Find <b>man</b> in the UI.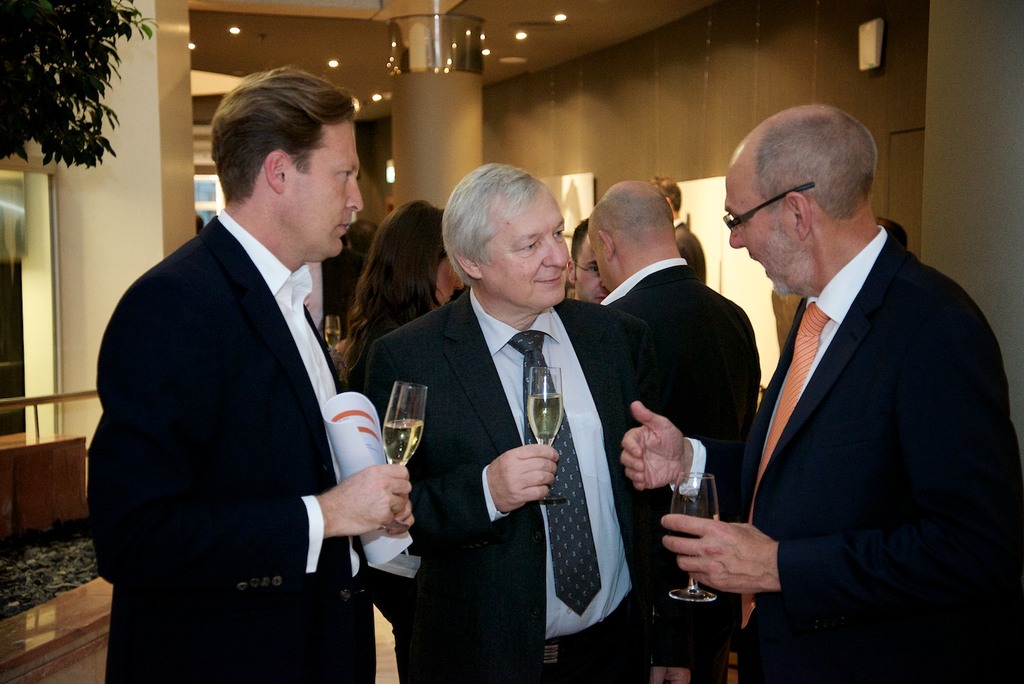
UI element at (89,66,414,683).
